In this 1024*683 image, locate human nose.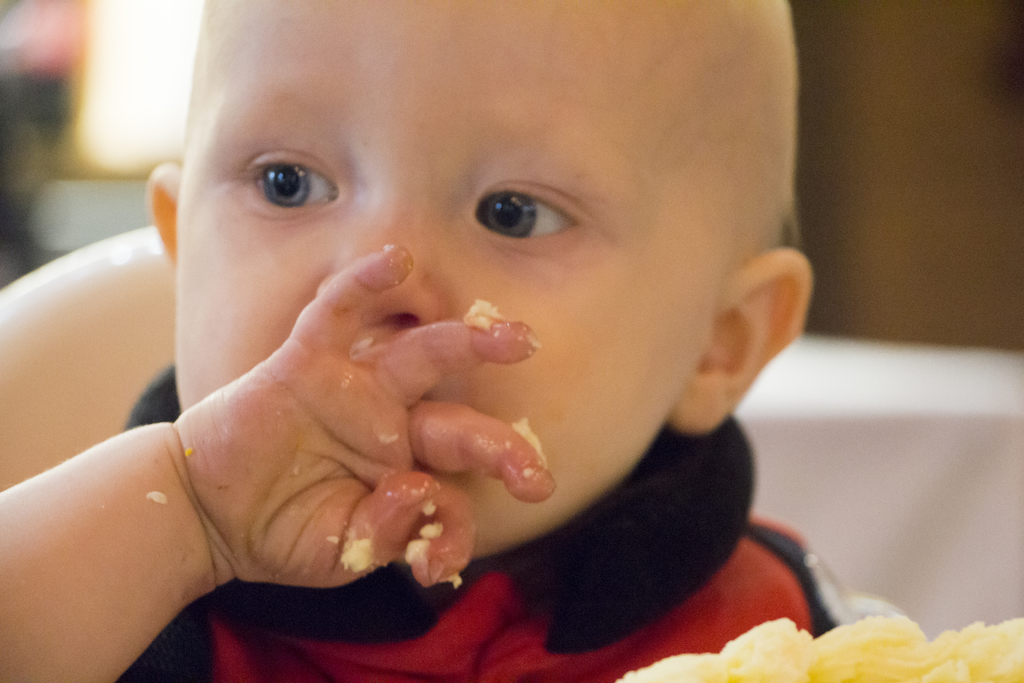
Bounding box: [316,212,442,341].
